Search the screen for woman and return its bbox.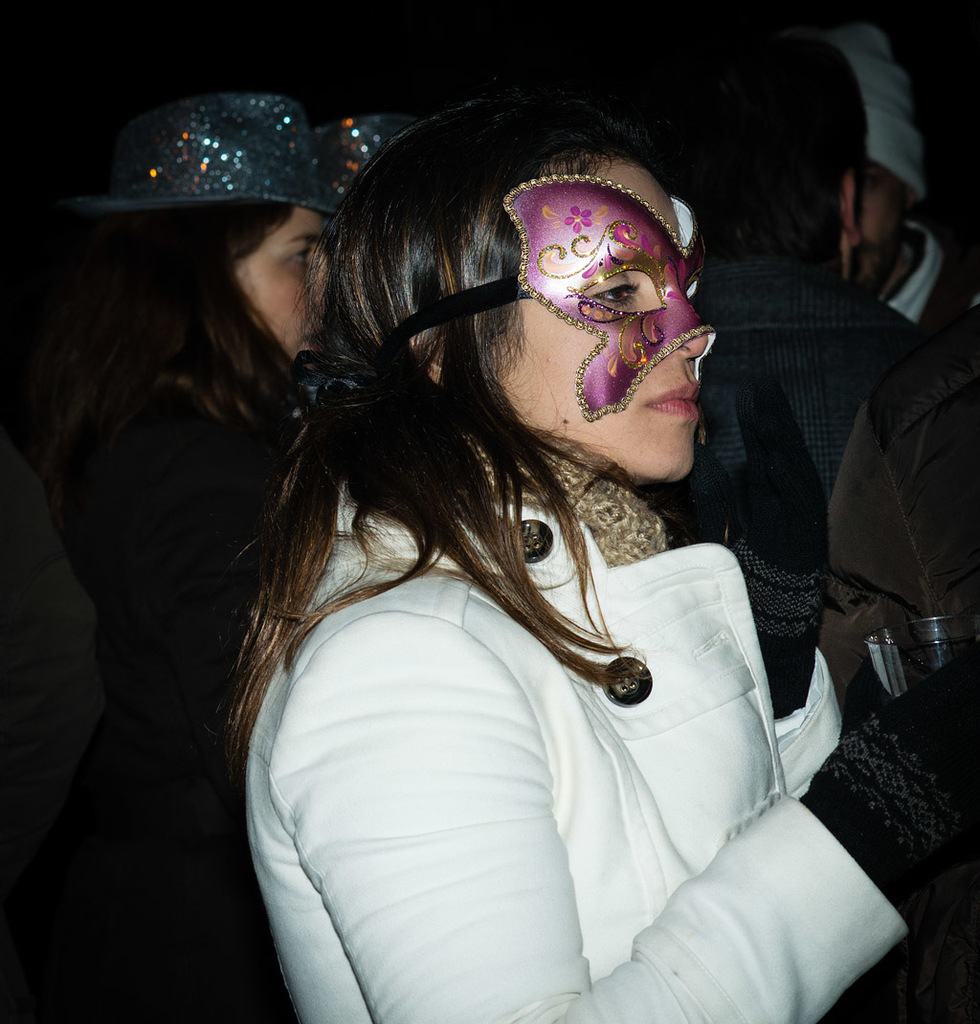
Found: [127, 68, 862, 1023].
